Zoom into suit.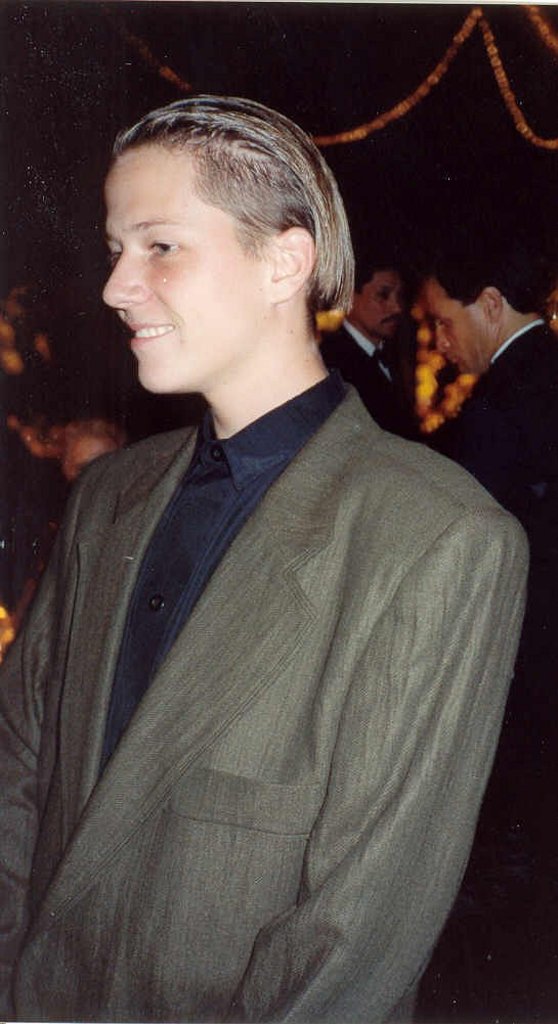
Zoom target: detection(23, 180, 516, 1023).
